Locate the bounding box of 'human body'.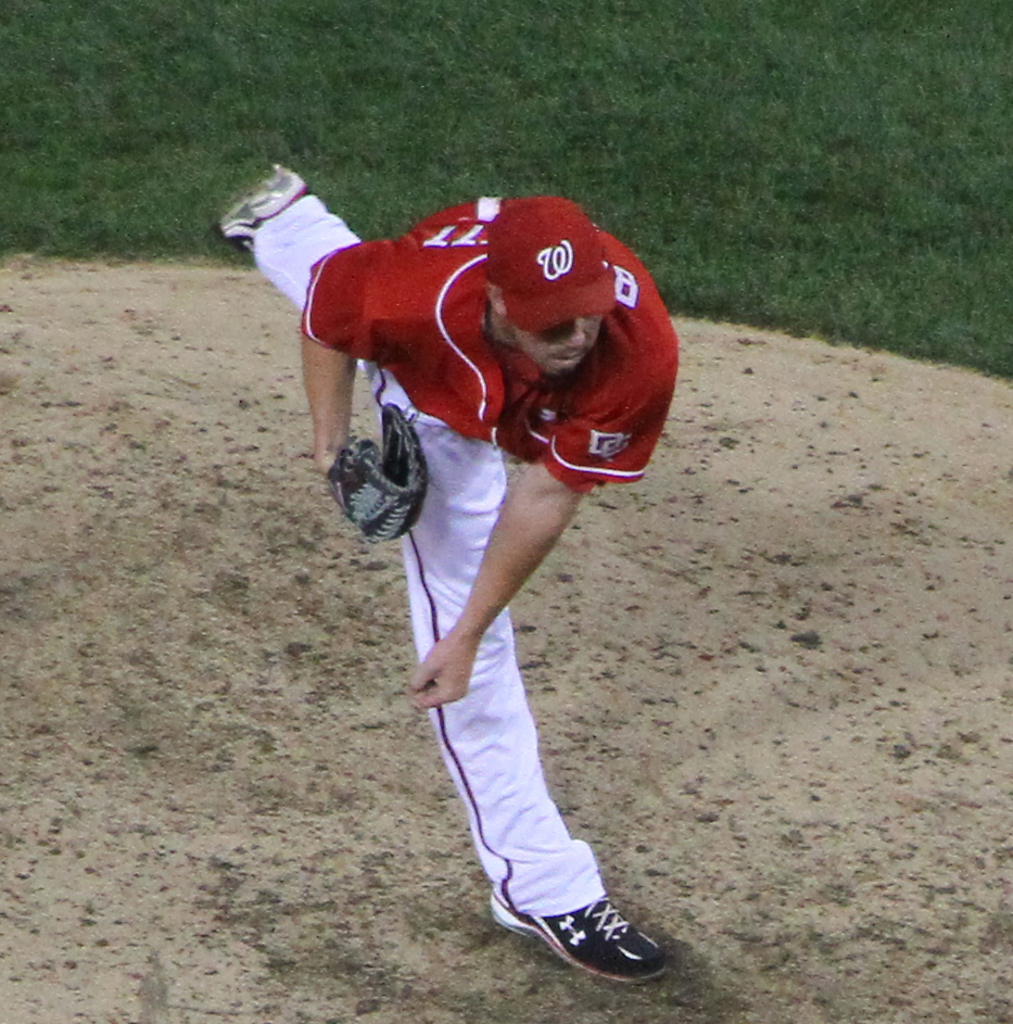
Bounding box: [x1=303, y1=128, x2=697, y2=906].
